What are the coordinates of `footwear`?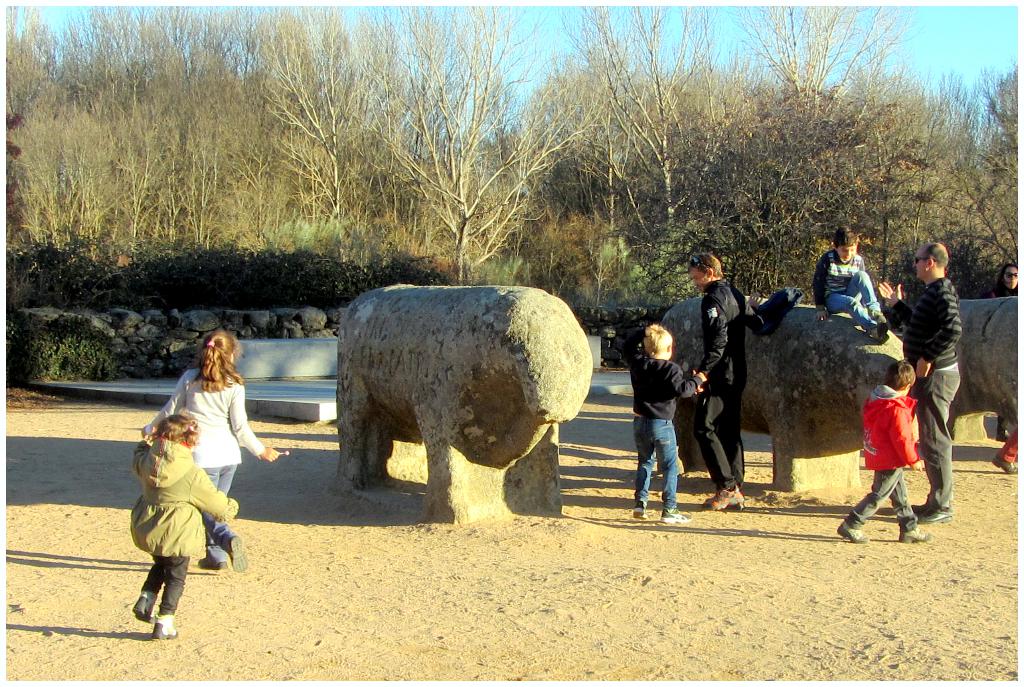
locate(631, 506, 646, 520).
